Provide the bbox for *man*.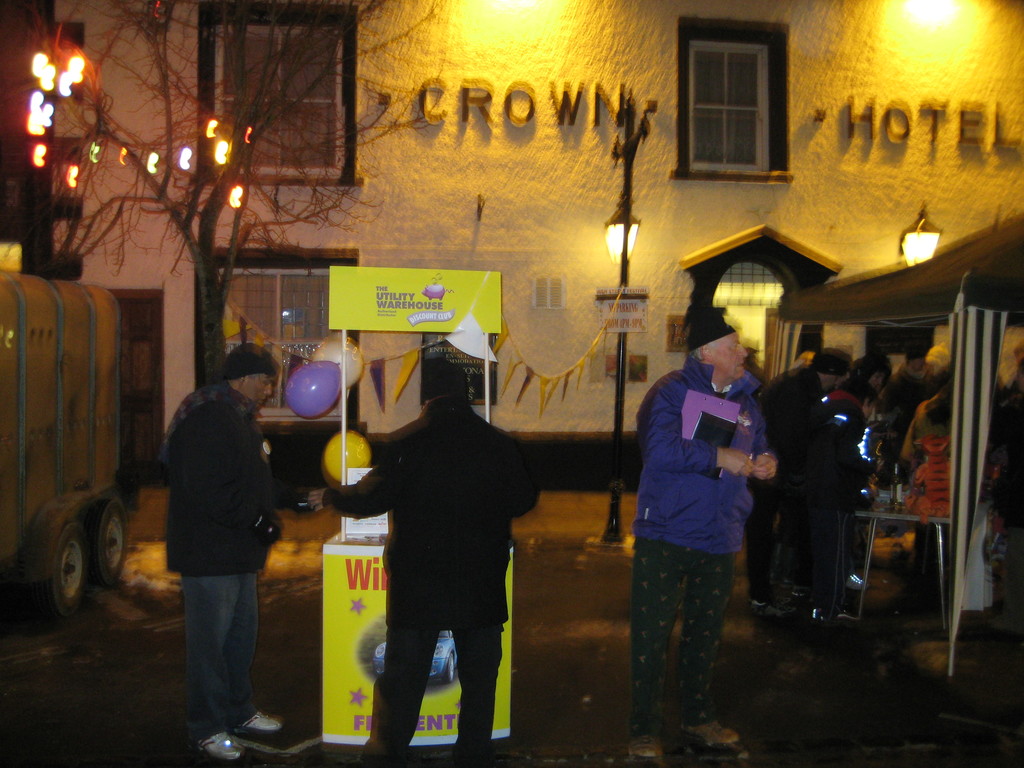
156/337/285/759.
